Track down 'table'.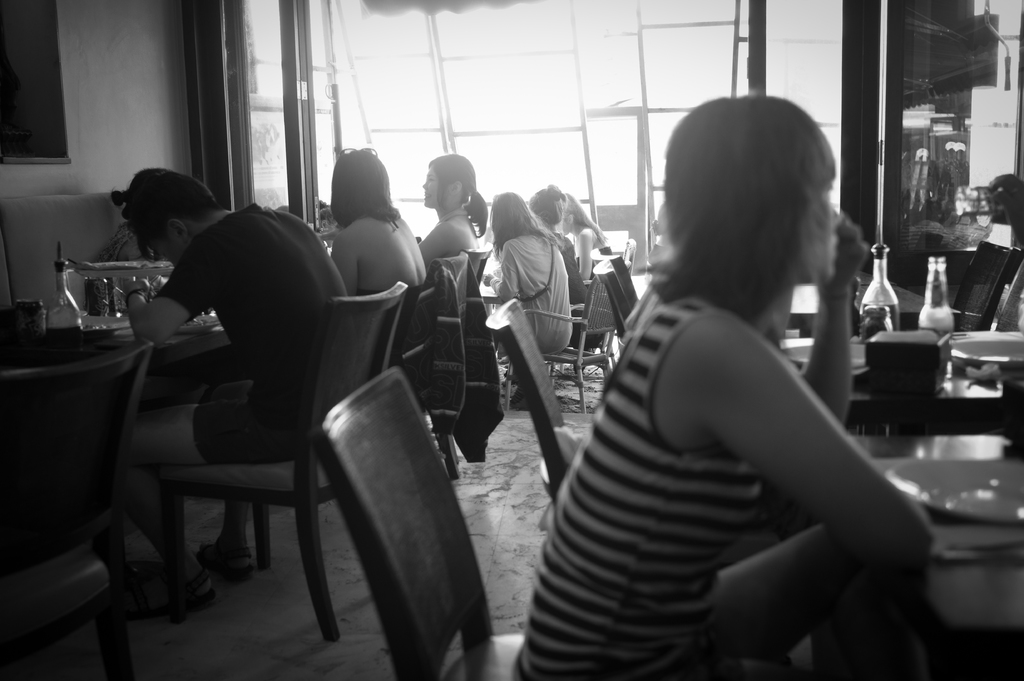
Tracked to x1=780, y1=339, x2=1023, y2=418.
